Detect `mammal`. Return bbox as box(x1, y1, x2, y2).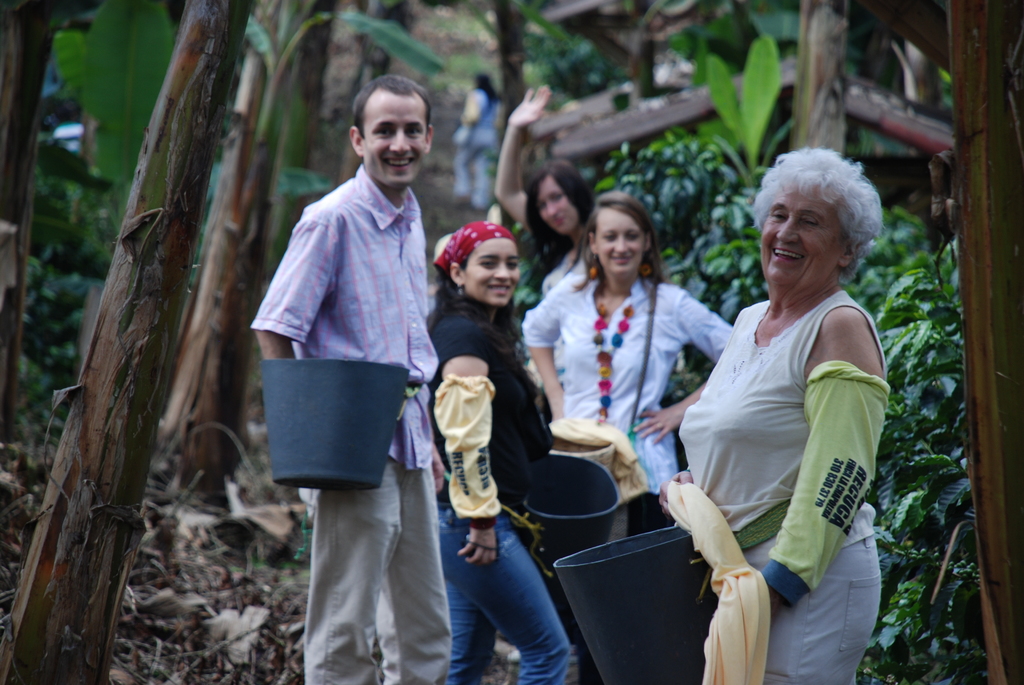
box(520, 185, 741, 684).
